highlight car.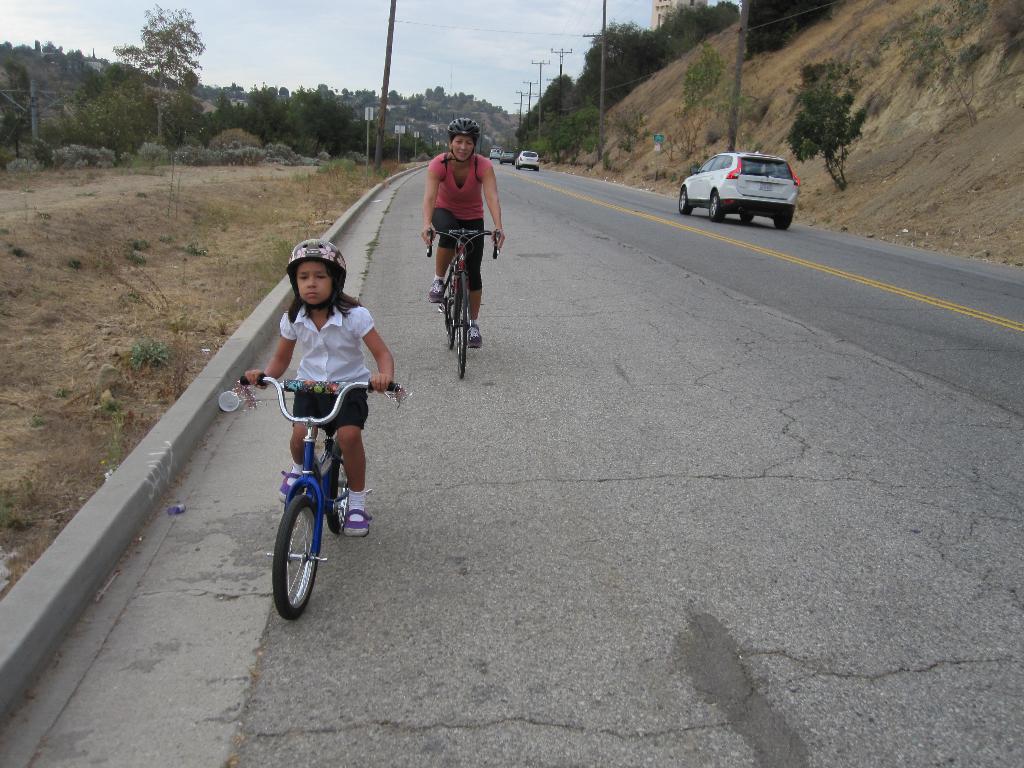
Highlighted region: l=499, t=152, r=514, b=163.
